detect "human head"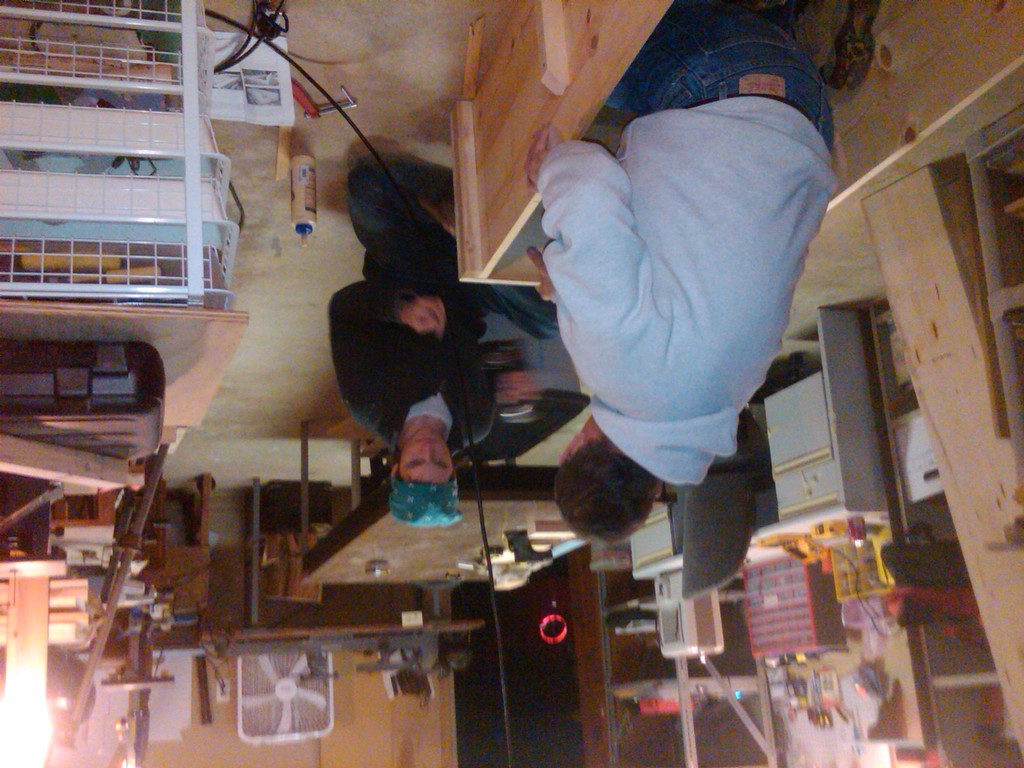
x1=549, y1=415, x2=664, y2=547
